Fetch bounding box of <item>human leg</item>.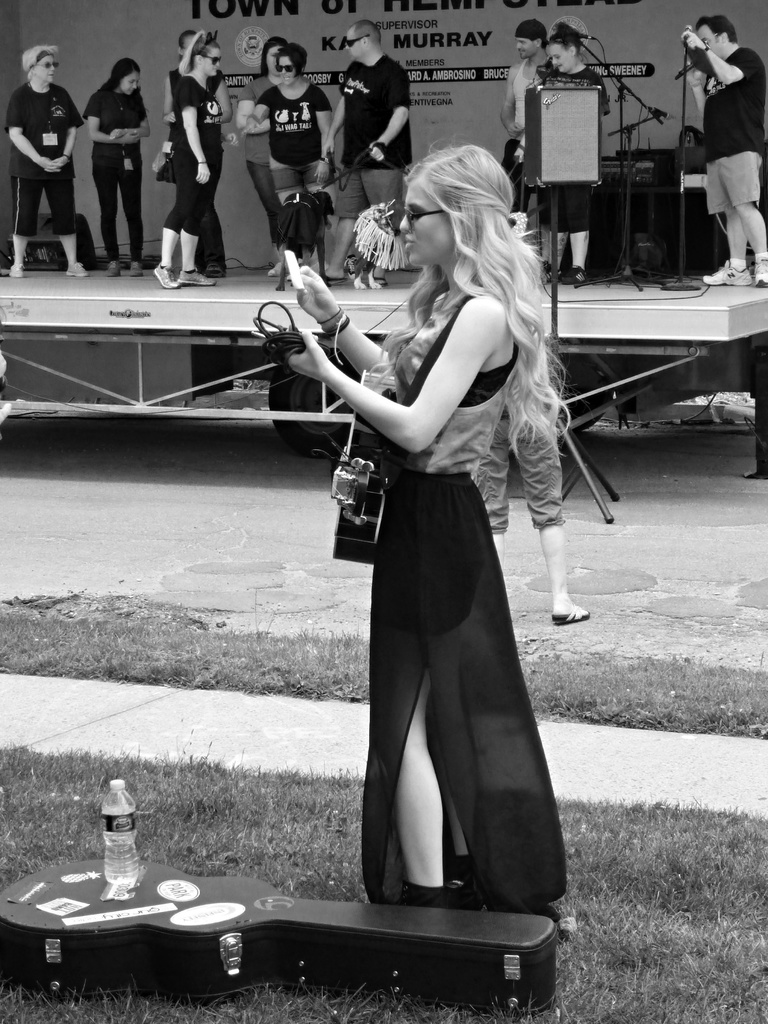
Bbox: 373:628:450:907.
